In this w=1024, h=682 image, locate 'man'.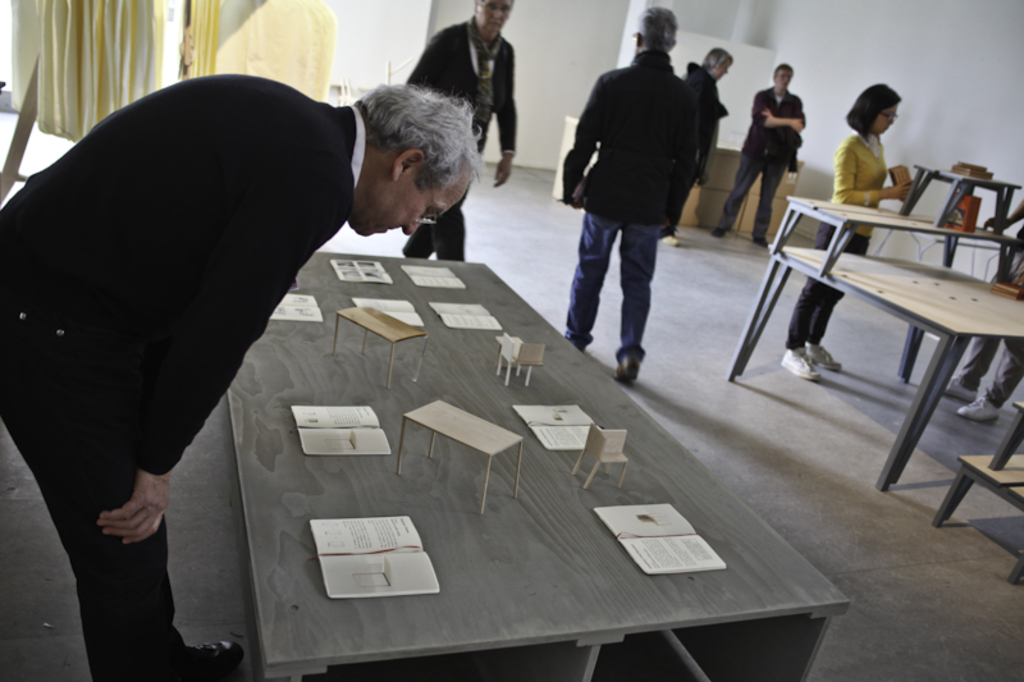
Bounding box: 0 73 485 681.
